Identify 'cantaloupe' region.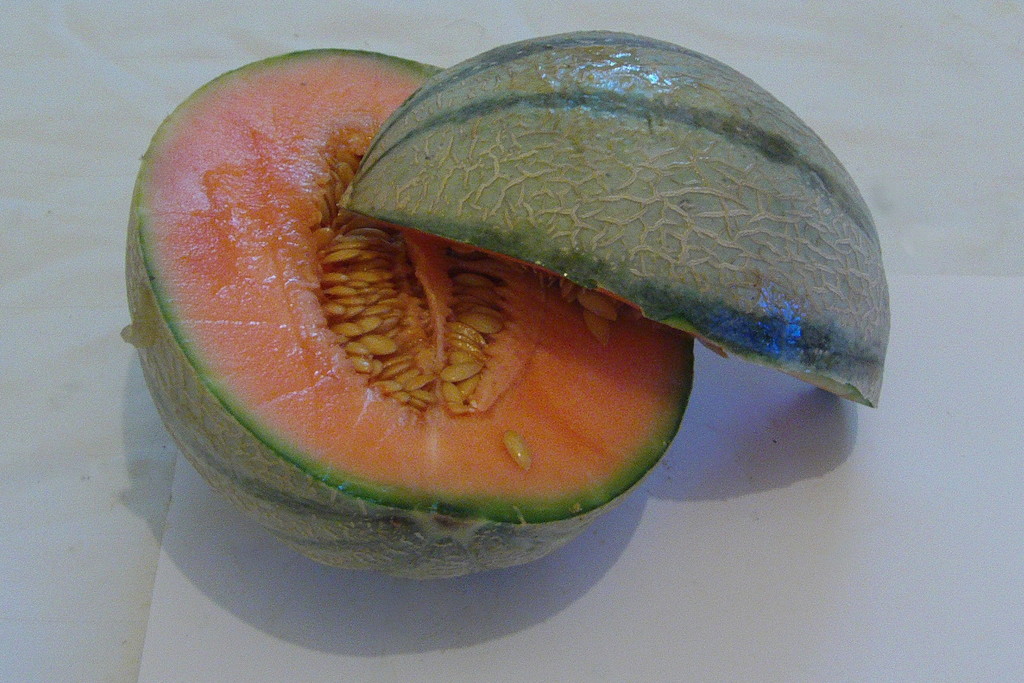
Region: pyautogui.locateOnScreen(342, 30, 890, 413).
